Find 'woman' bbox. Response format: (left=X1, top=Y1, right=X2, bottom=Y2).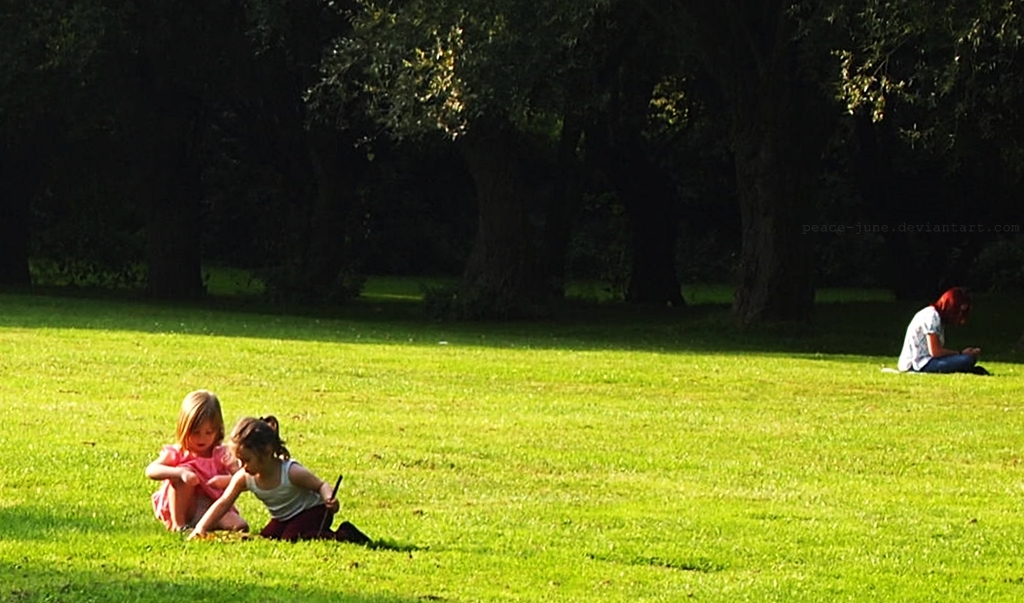
(left=896, top=288, right=978, bottom=373).
